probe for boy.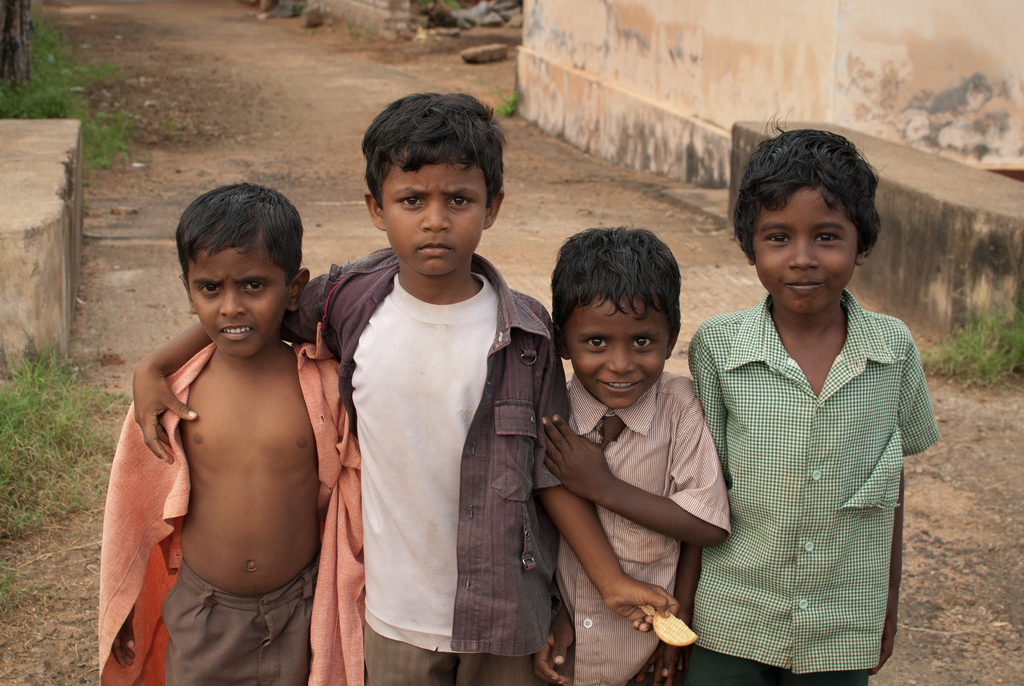
Probe result: box=[100, 180, 362, 685].
